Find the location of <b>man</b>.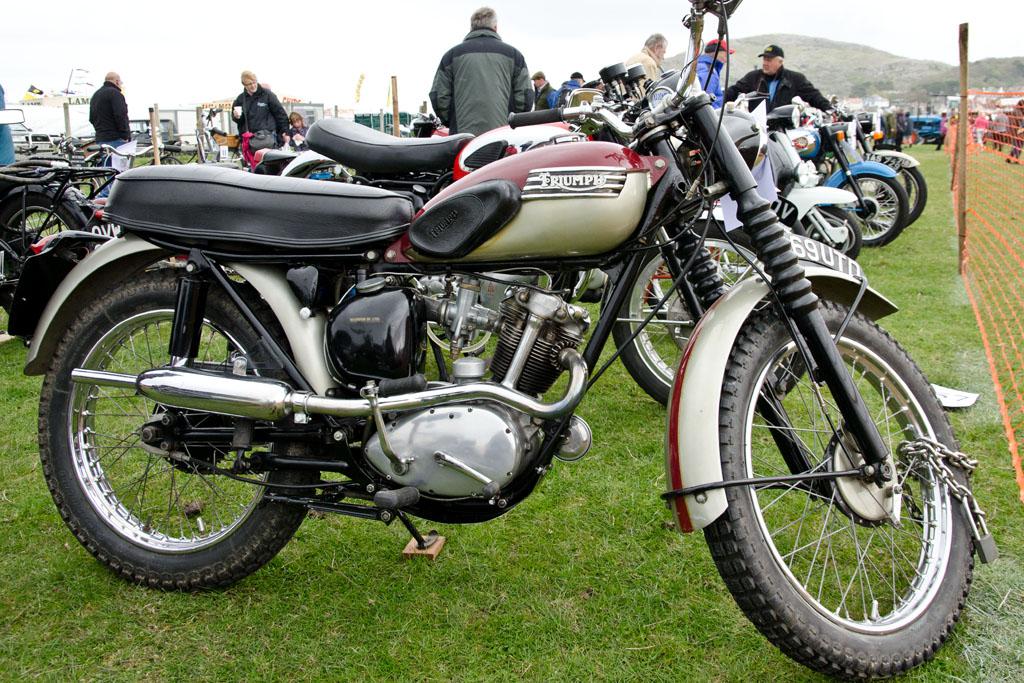
Location: crop(91, 69, 128, 192).
